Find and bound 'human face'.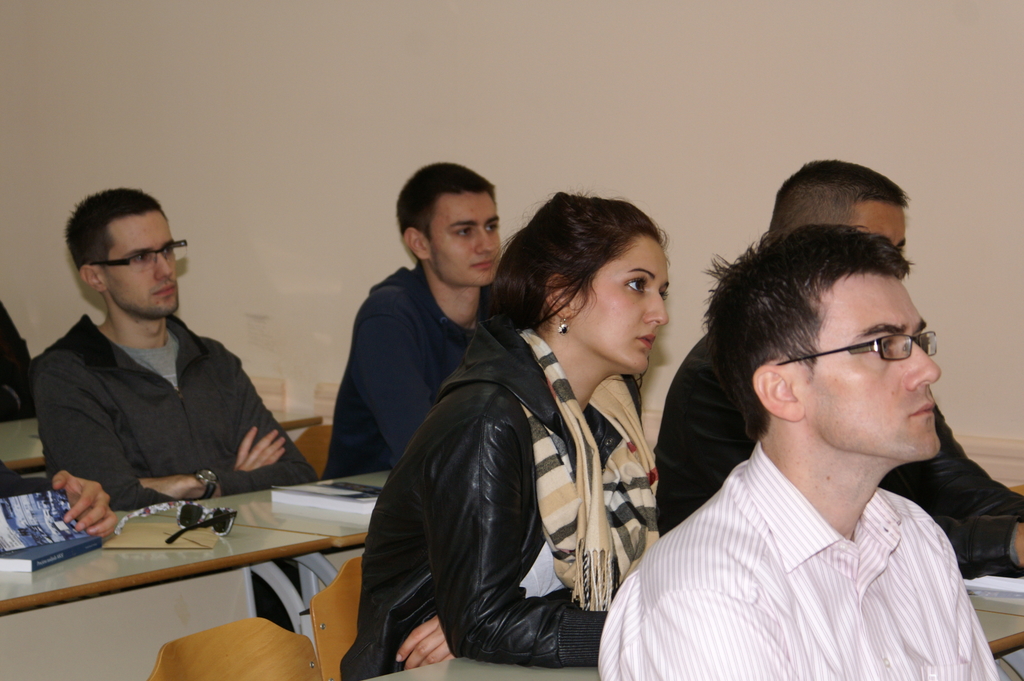
Bound: box=[858, 201, 906, 247].
